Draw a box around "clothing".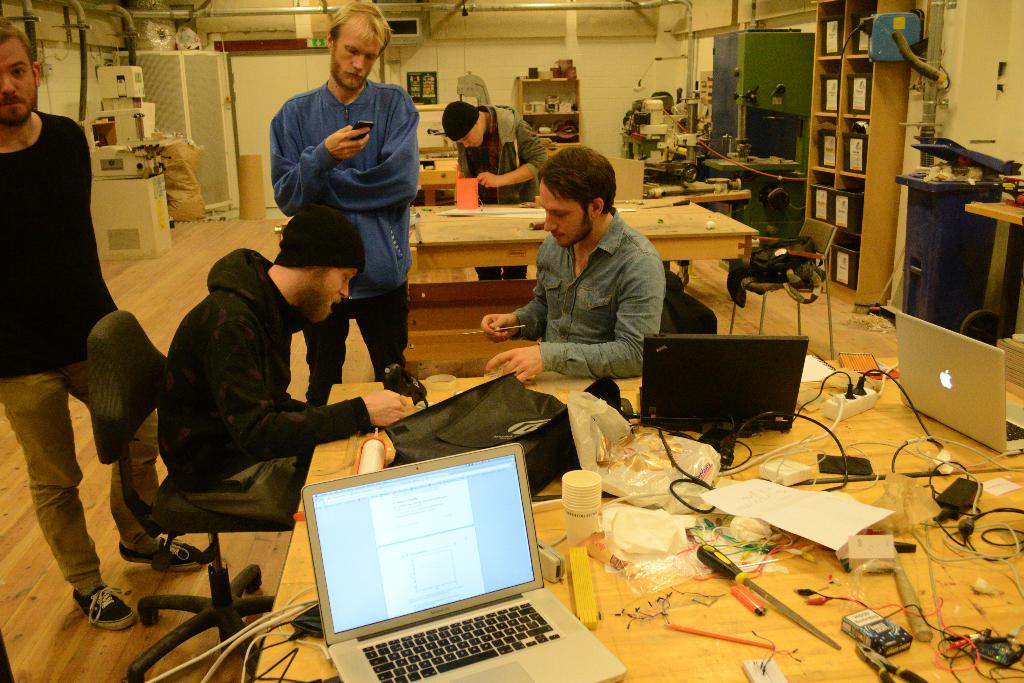
x1=158, y1=245, x2=372, y2=524.
